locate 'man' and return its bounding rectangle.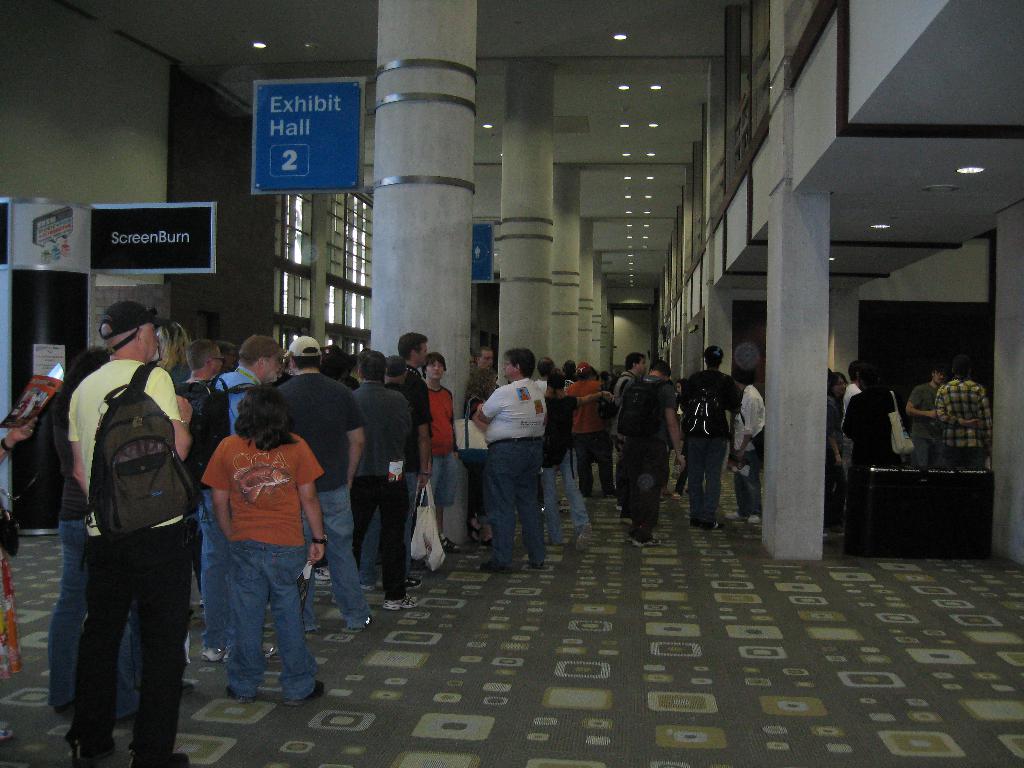
<region>275, 329, 376, 634</region>.
